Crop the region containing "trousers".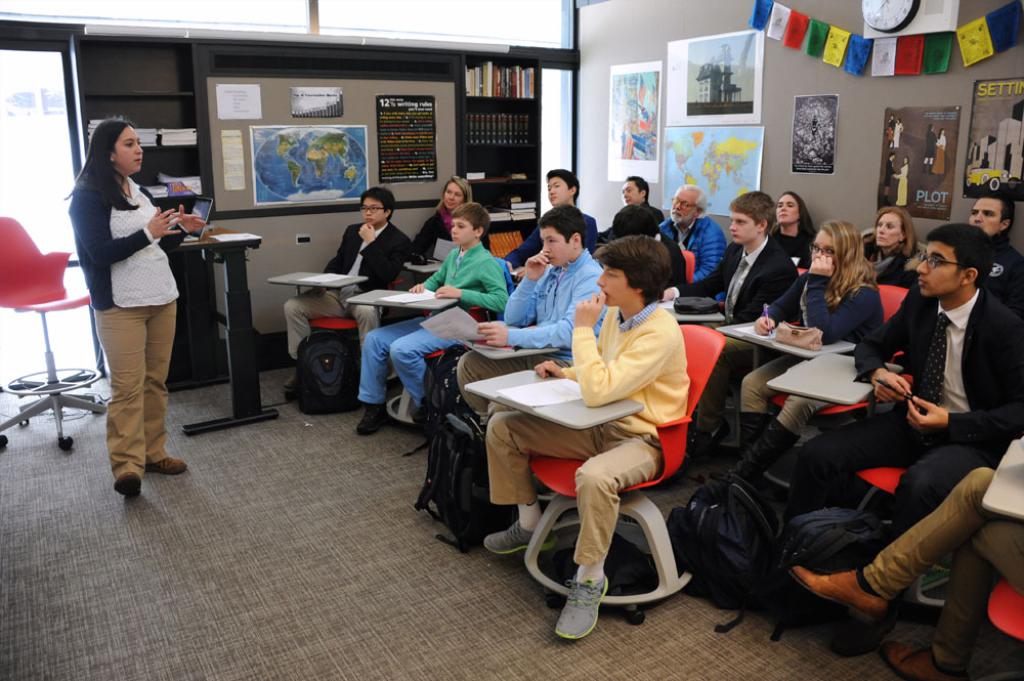
Crop region: locate(487, 406, 666, 562).
